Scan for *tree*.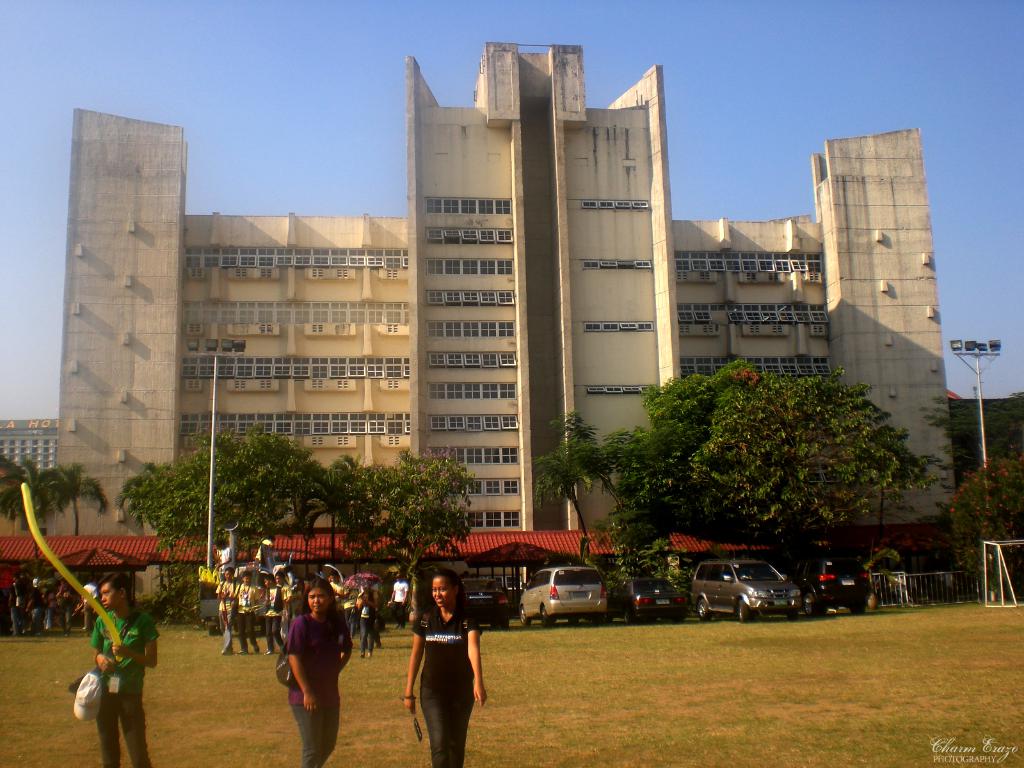
Scan result: [x1=122, y1=426, x2=334, y2=569].
